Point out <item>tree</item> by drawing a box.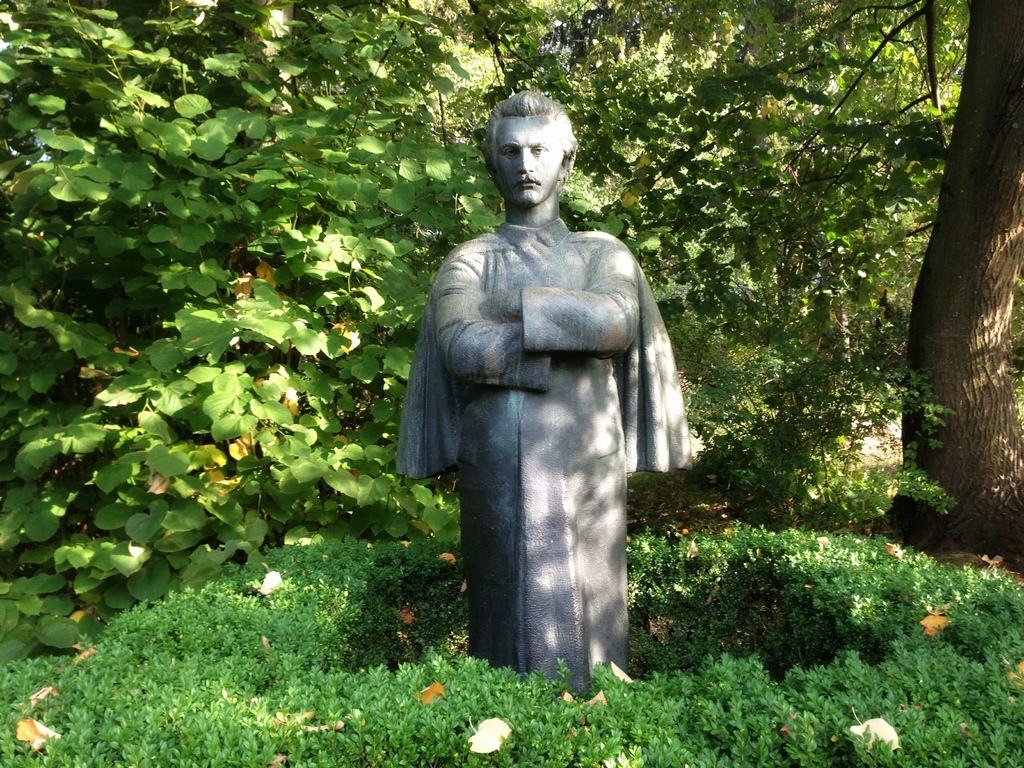
447/0/1023/574.
